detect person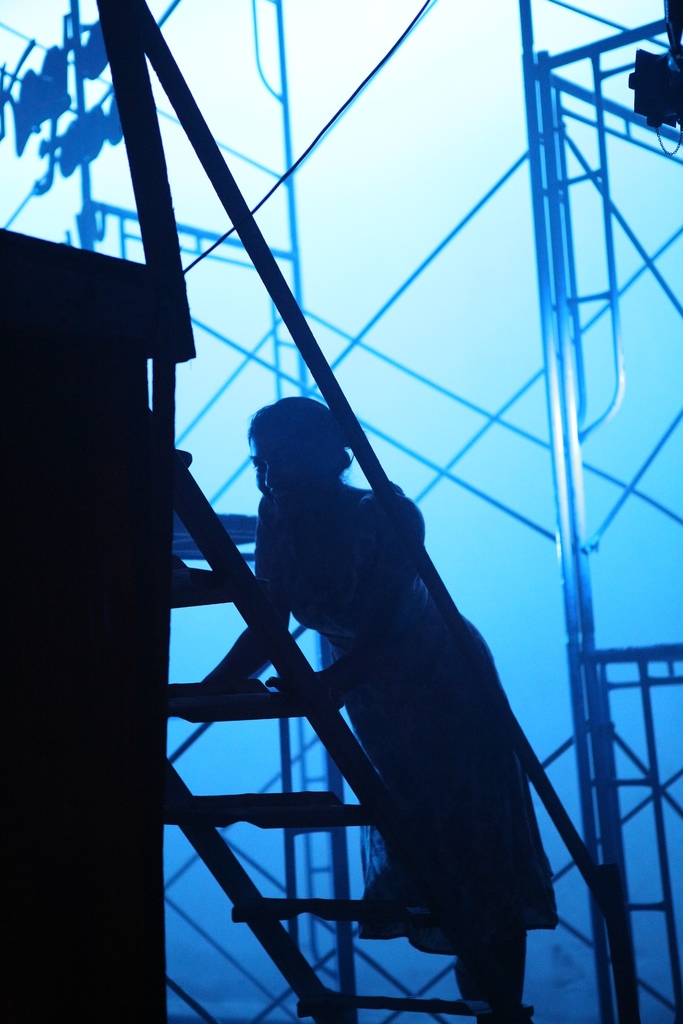
select_region(231, 389, 560, 1002)
